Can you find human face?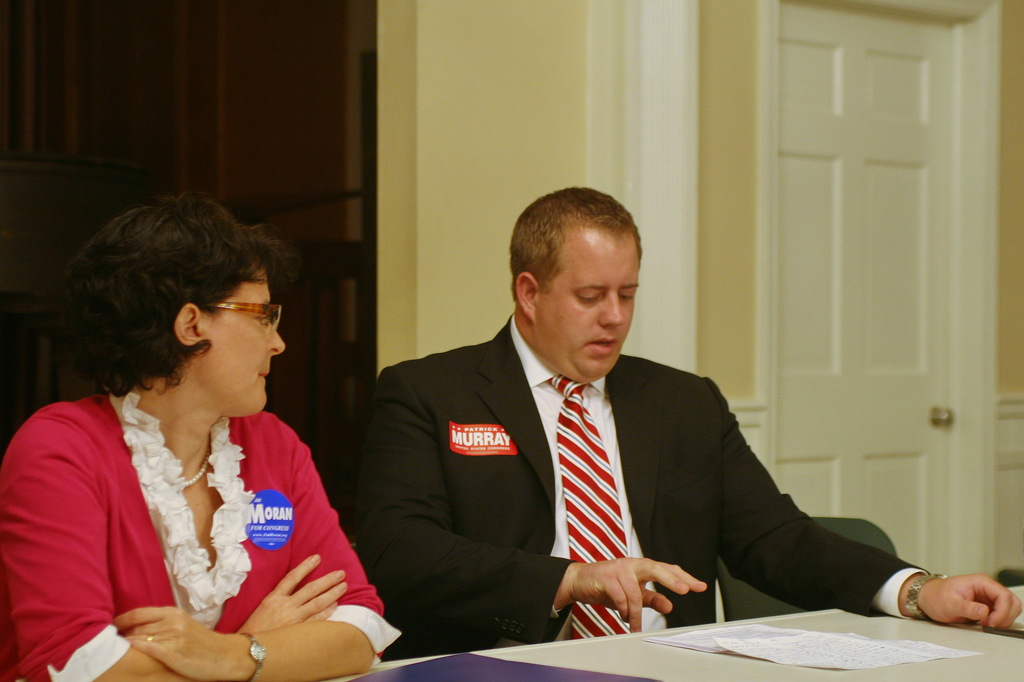
Yes, bounding box: <region>193, 262, 284, 421</region>.
